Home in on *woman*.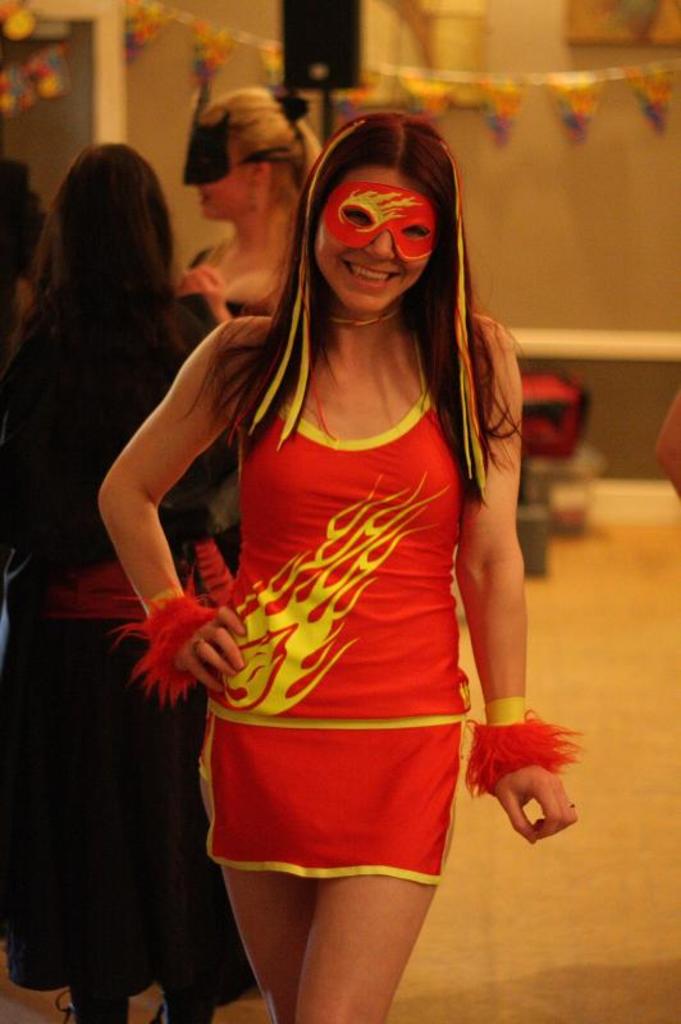
Homed in at <bbox>109, 106, 558, 969</bbox>.
